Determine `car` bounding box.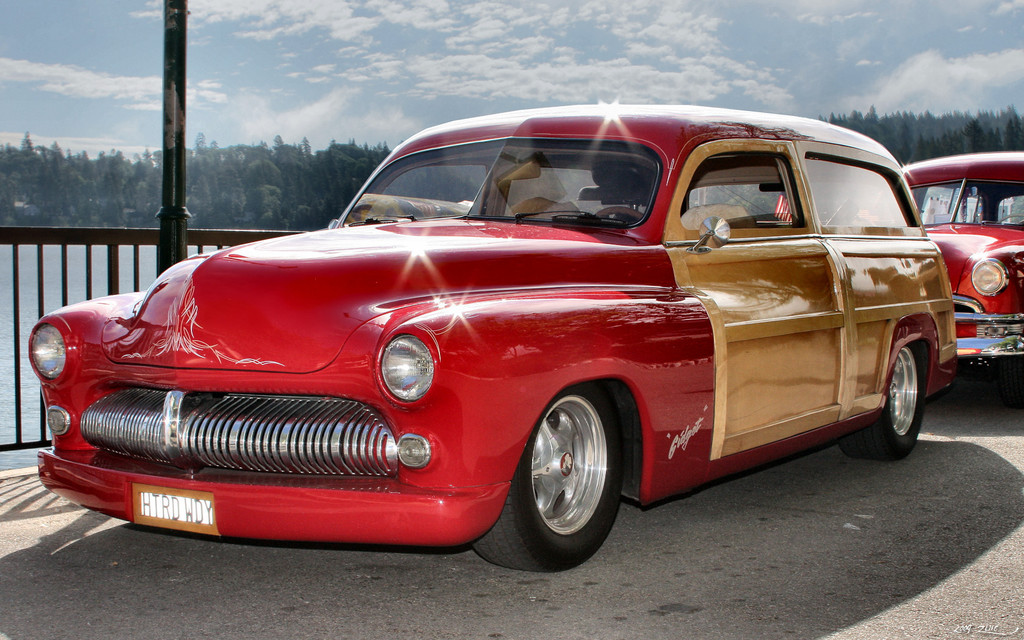
Determined: (left=24, top=100, right=963, bottom=573).
